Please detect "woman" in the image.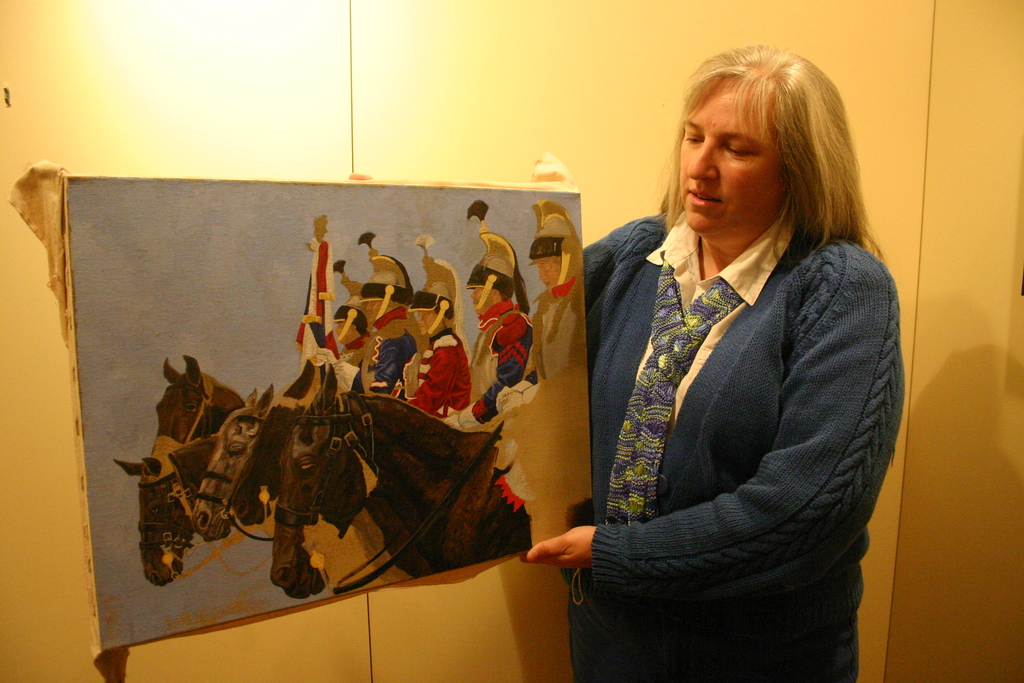
<bbox>536, 62, 893, 682</bbox>.
